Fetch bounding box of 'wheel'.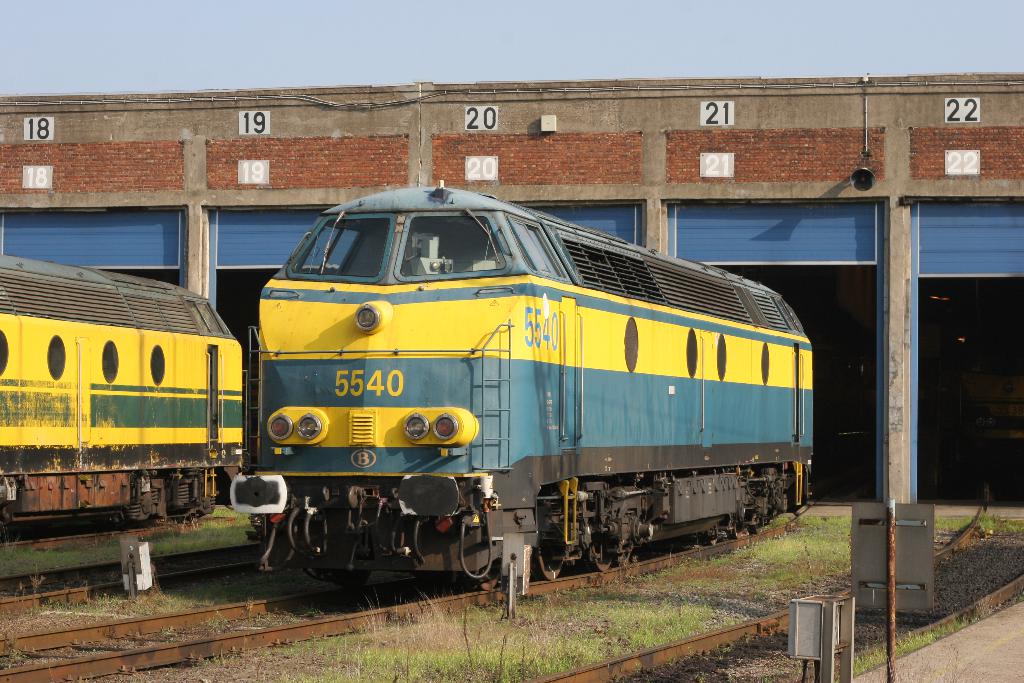
Bbox: <bbox>335, 567, 377, 585</bbox>.
